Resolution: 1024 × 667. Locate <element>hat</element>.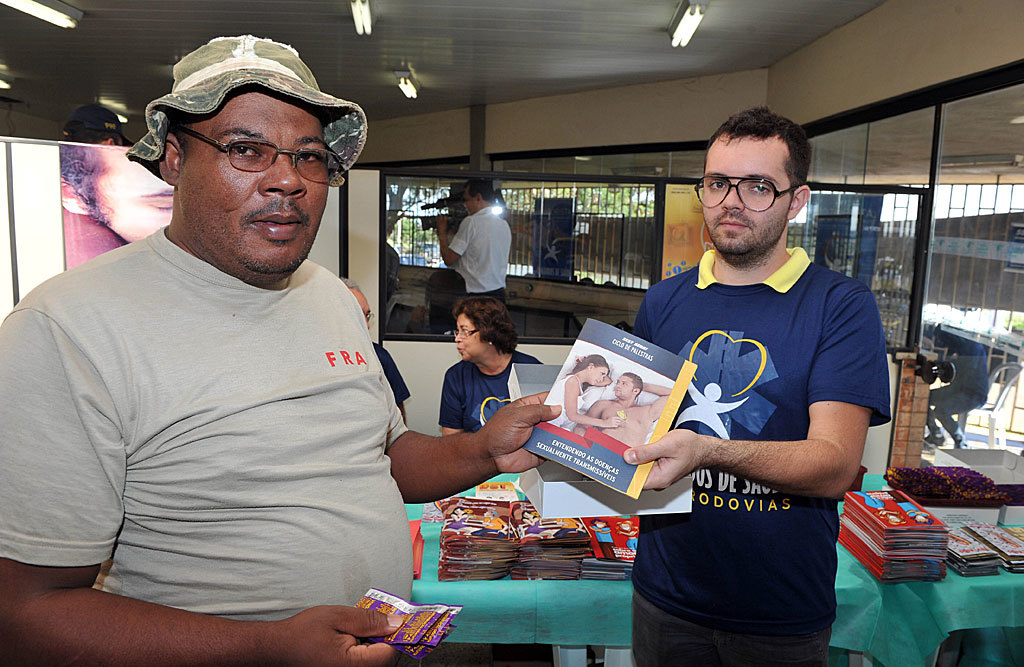
127:32:368:174.
